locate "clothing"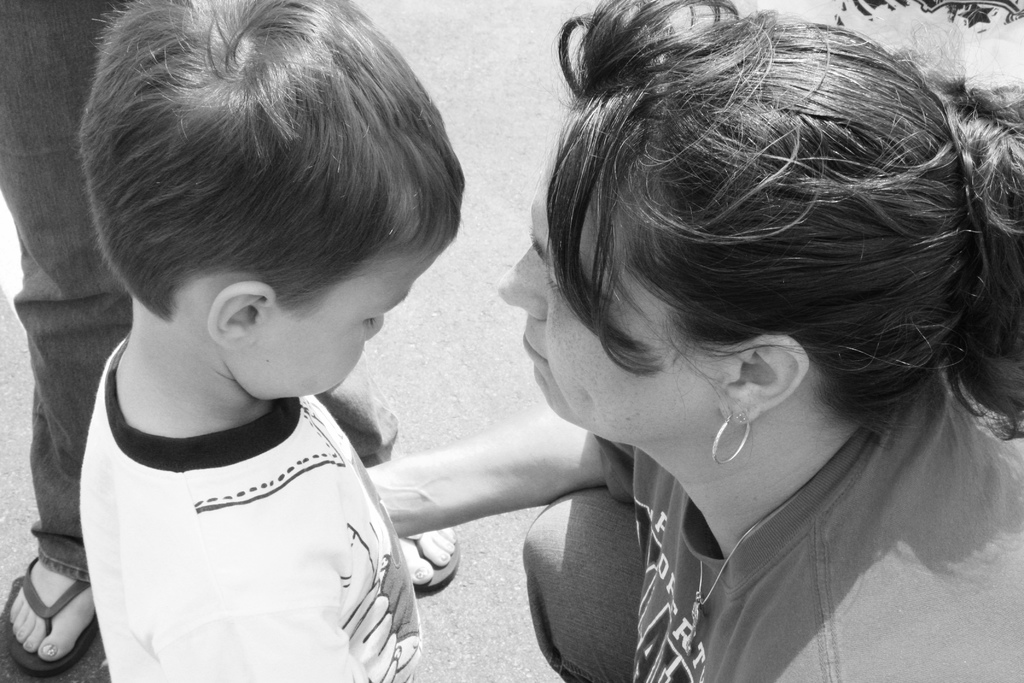
{"left": 1, "top": 0, "right": 124, "bottom": 586}
